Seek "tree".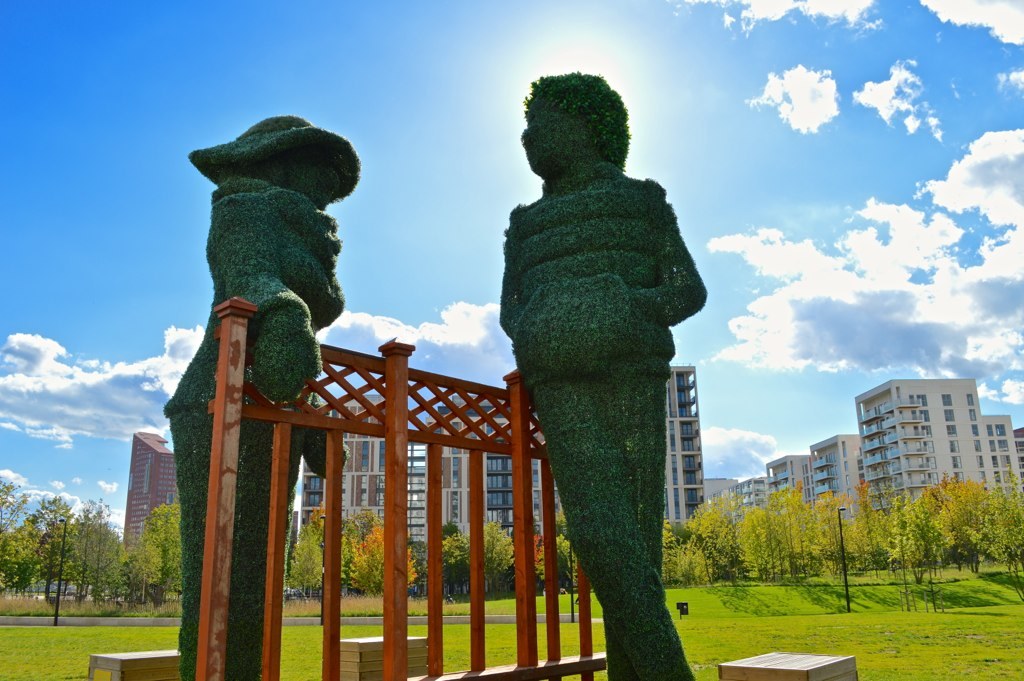
Rect(330, 508, 376, 596).
